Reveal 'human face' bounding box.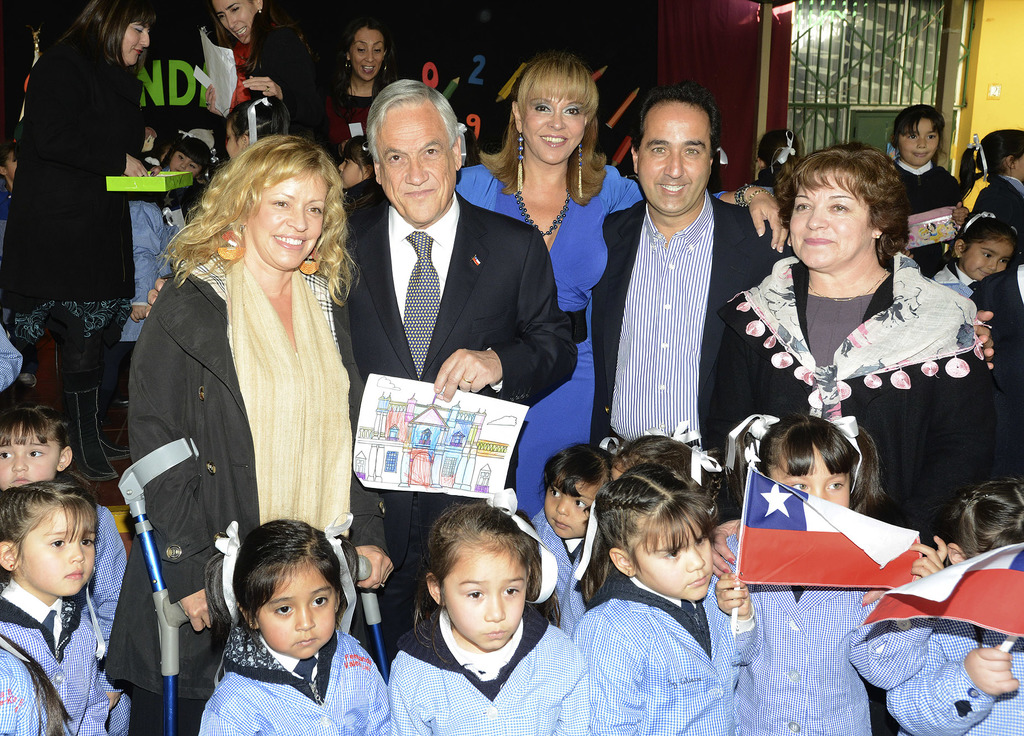
Revealed: left=378, top=99, right=461, bottom=228.
